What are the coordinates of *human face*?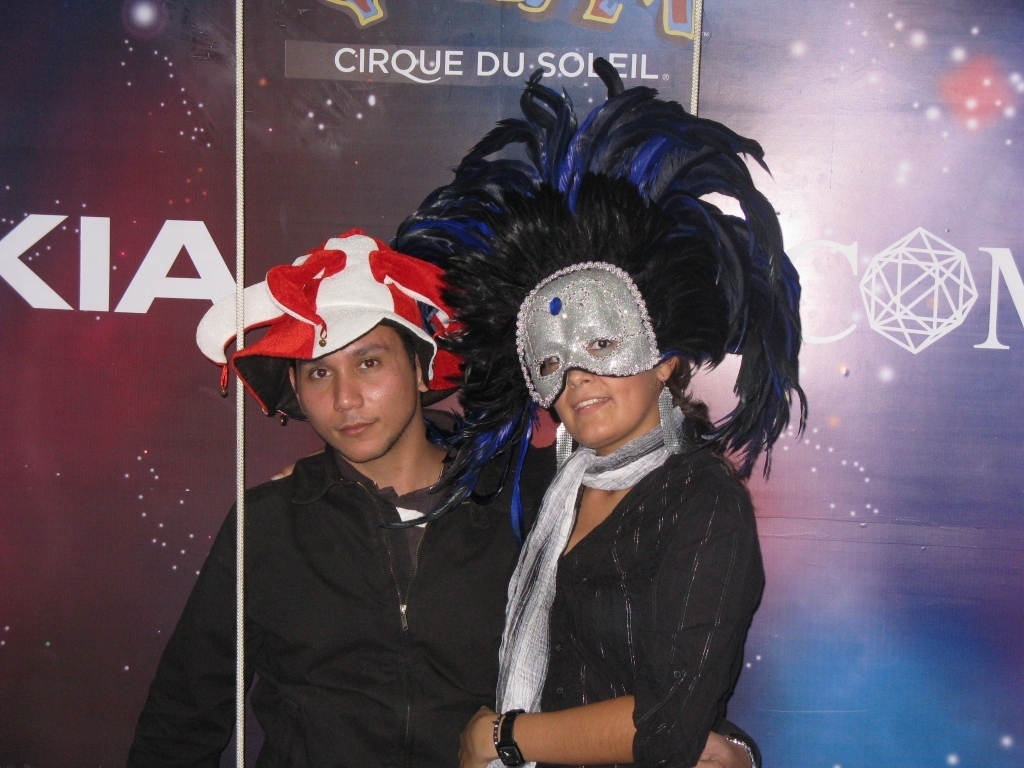
{"x1": 297, "y1": 324, "x2": 418, "y2": 464}.
